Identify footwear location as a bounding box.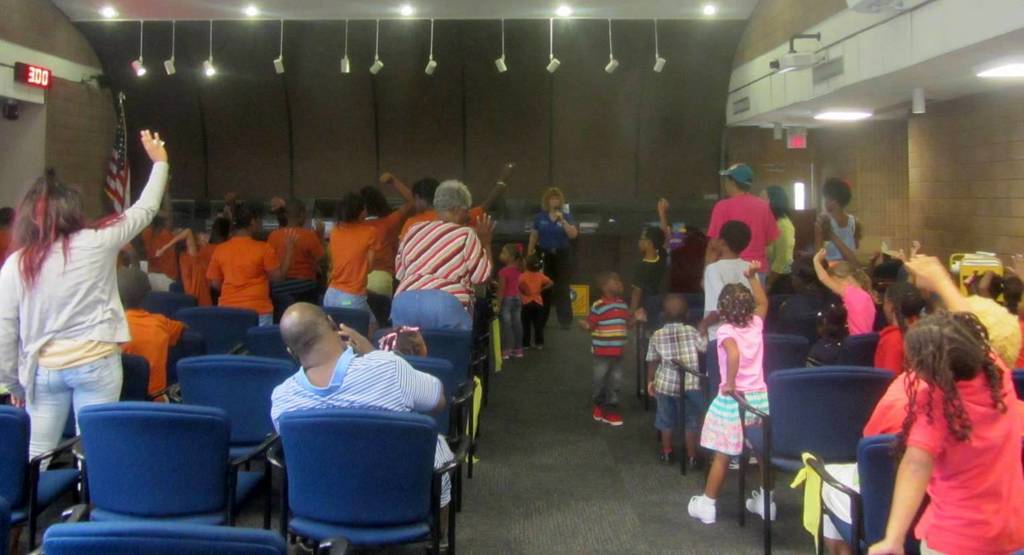
<bbox>688, 456, 704, 469</bbox>.
